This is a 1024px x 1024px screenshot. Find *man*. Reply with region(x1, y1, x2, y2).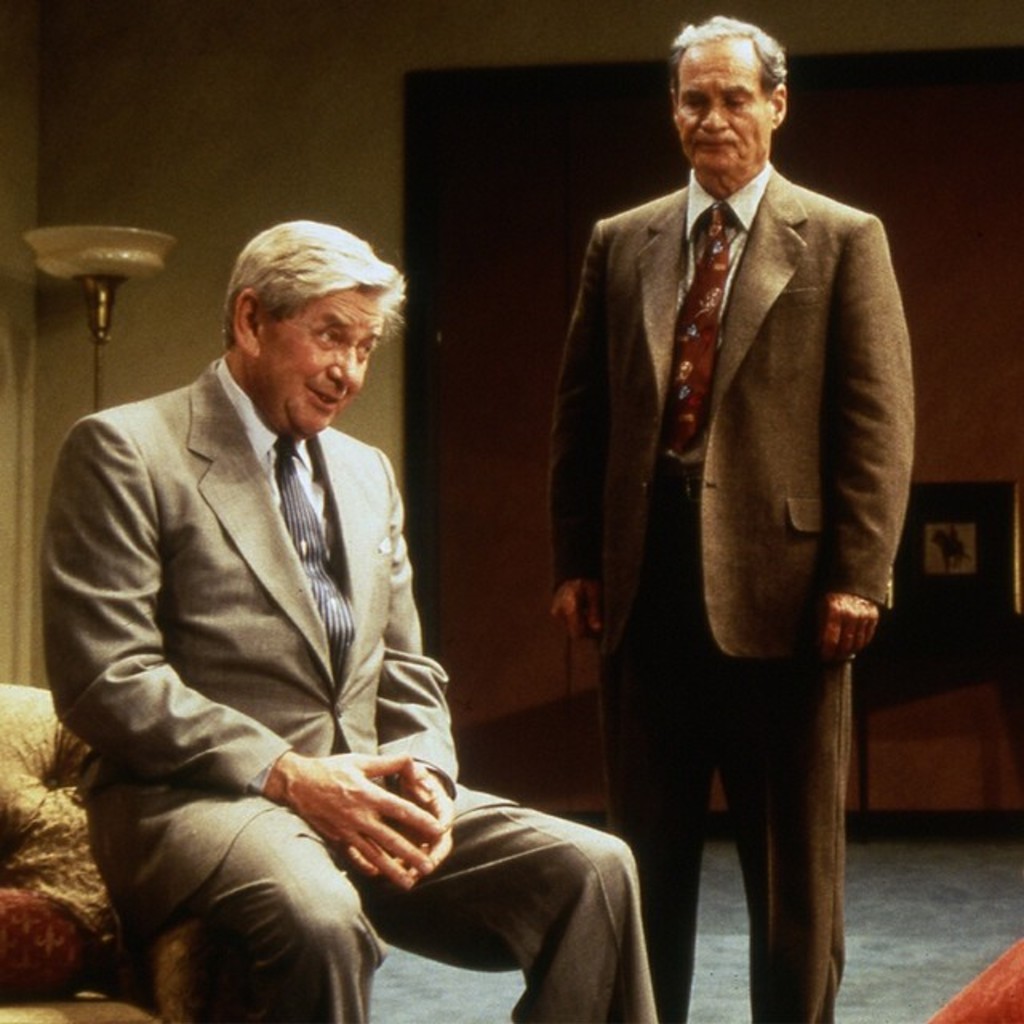
region(523, 10, 941, 1023).
